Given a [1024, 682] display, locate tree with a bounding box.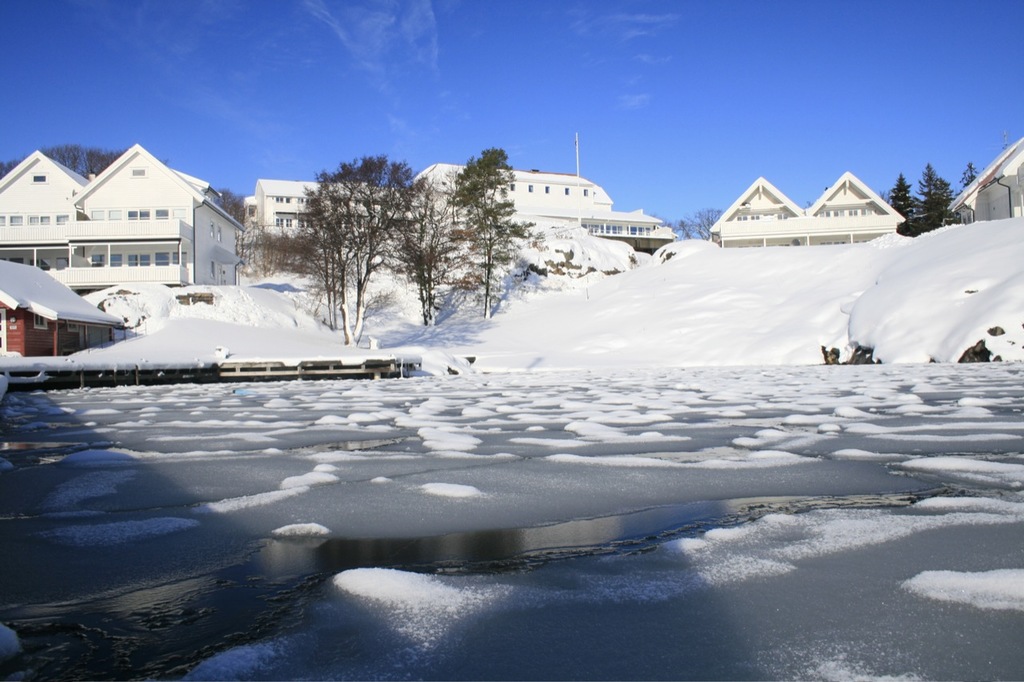
Located: pyautogui.locateOnScreen(662, 207, 716, 239).
